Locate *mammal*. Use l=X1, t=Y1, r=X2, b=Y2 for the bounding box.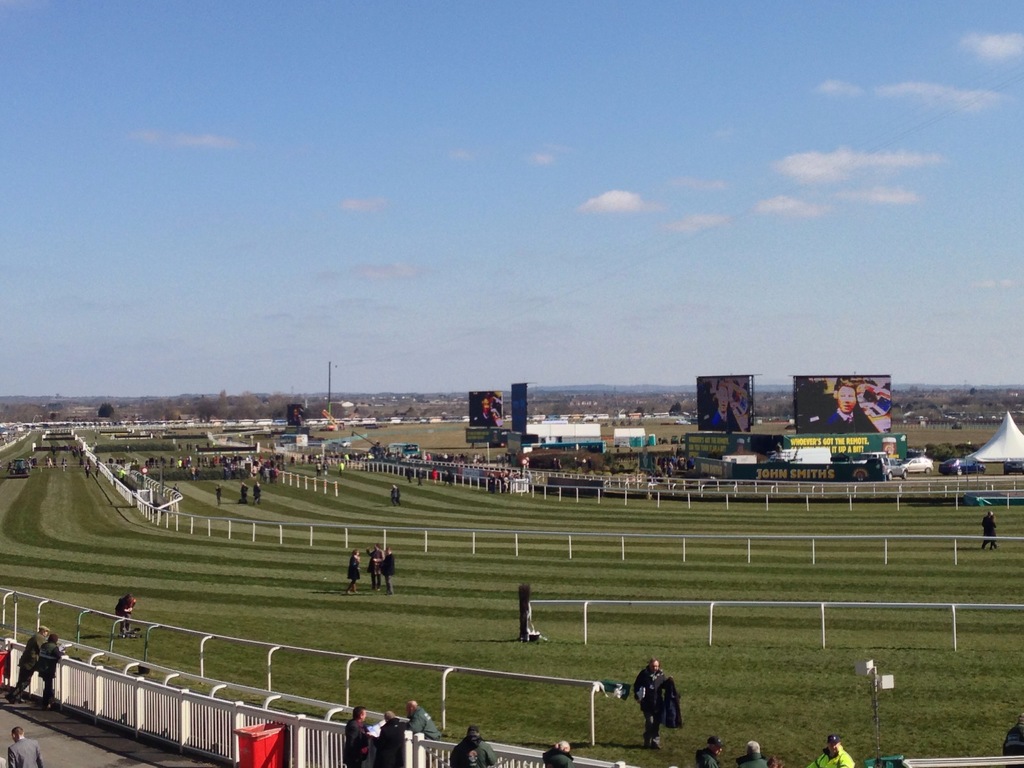
l=398, t=486, r=401, b=507.
